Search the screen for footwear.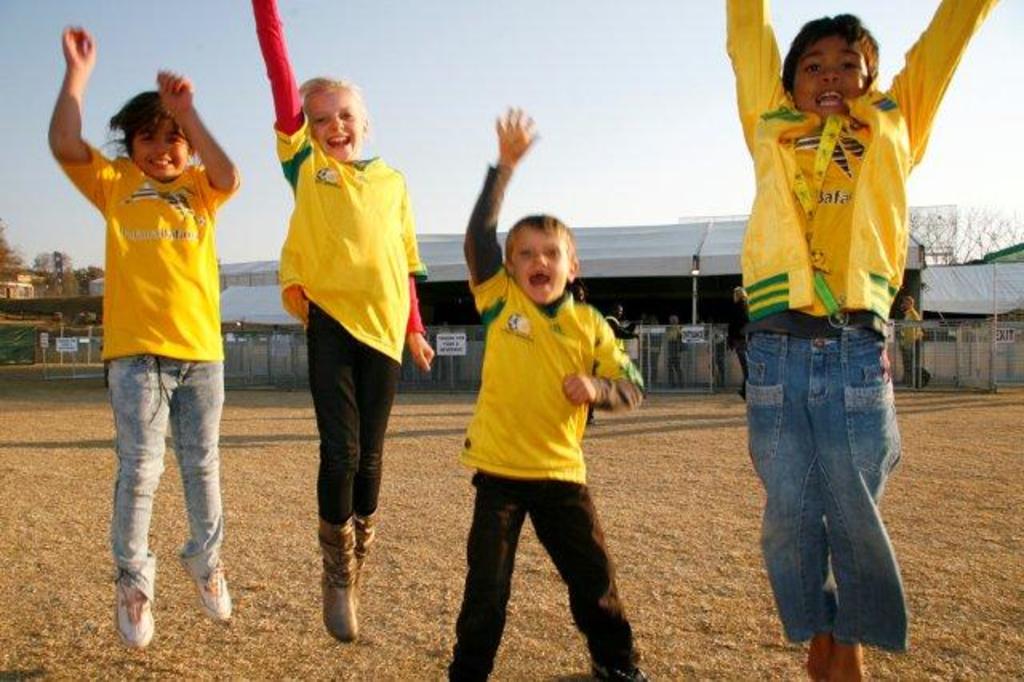
Found at x1=109 y1=570 x2=158 y2=650.
